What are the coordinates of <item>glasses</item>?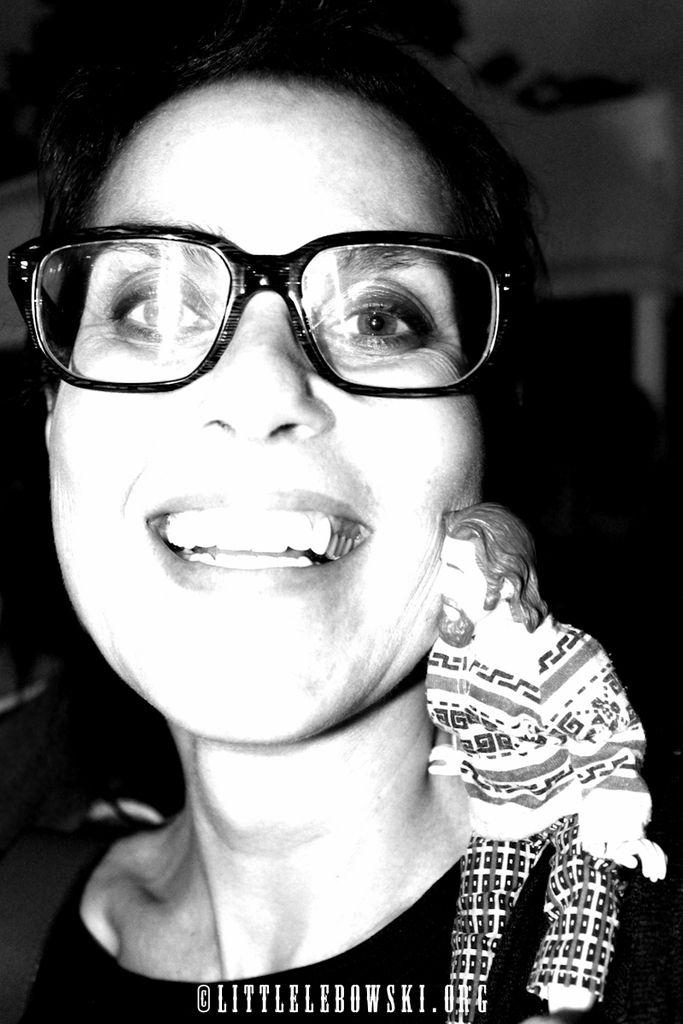
[5, 222, 514, 411].
